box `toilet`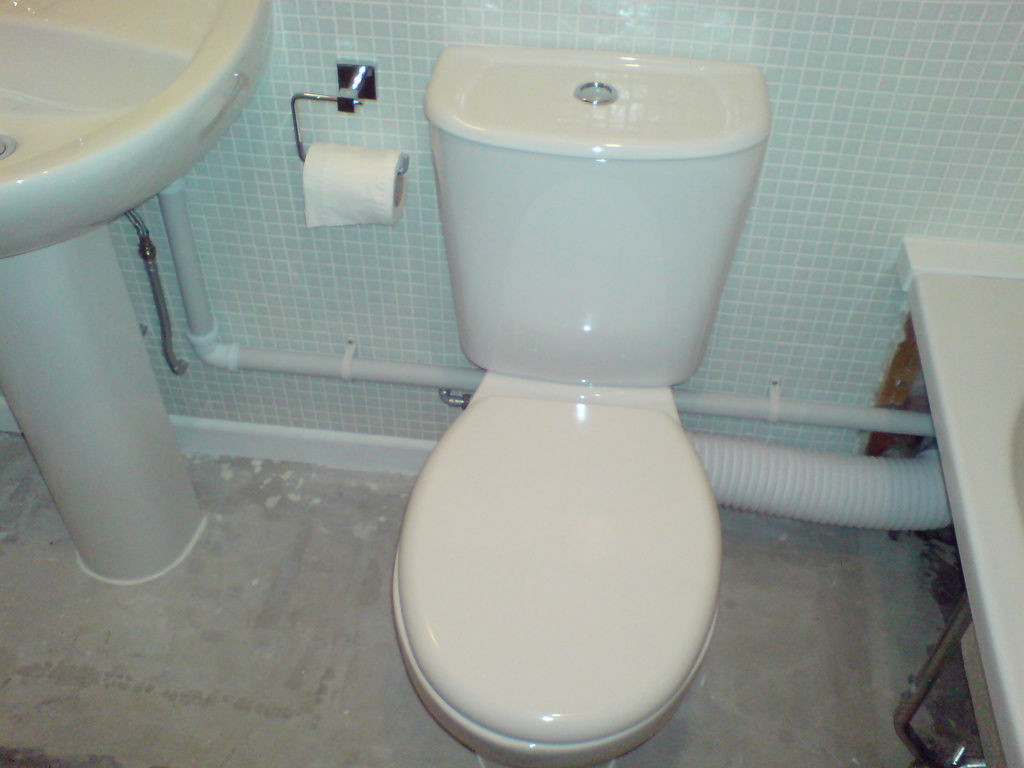
left=375, top=393, right=739, bottom=767
